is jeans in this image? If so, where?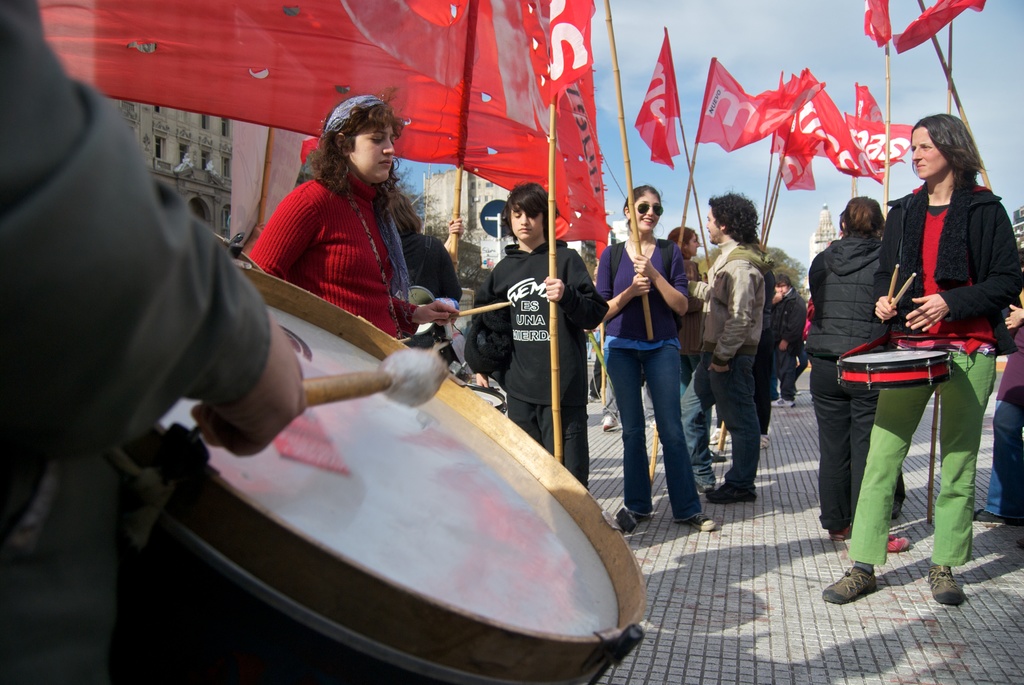
Yes, at 608:322:705:534.
